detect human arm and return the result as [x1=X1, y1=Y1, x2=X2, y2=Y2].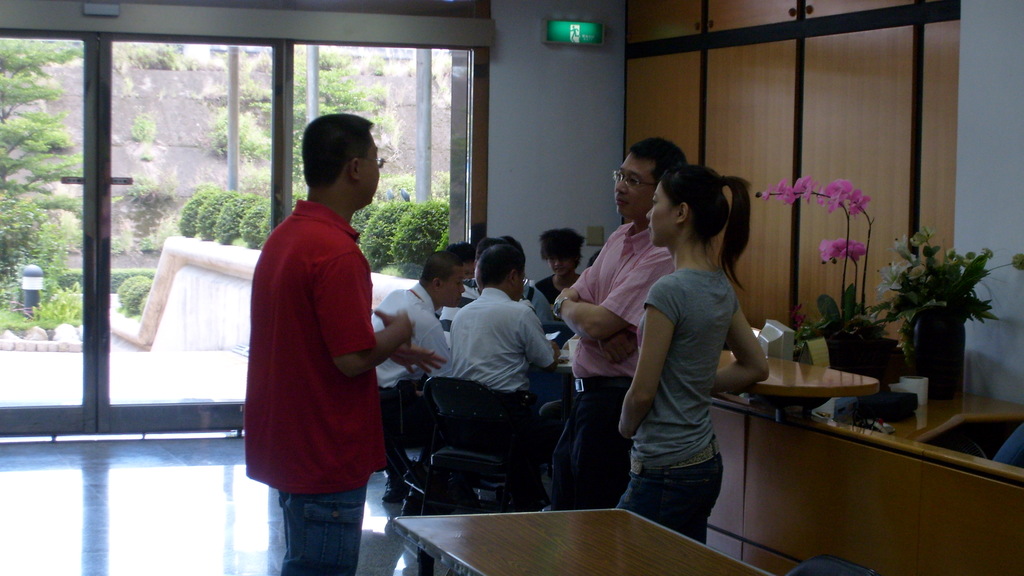
[x1=522, y1=277, x2=561, y2=319].
